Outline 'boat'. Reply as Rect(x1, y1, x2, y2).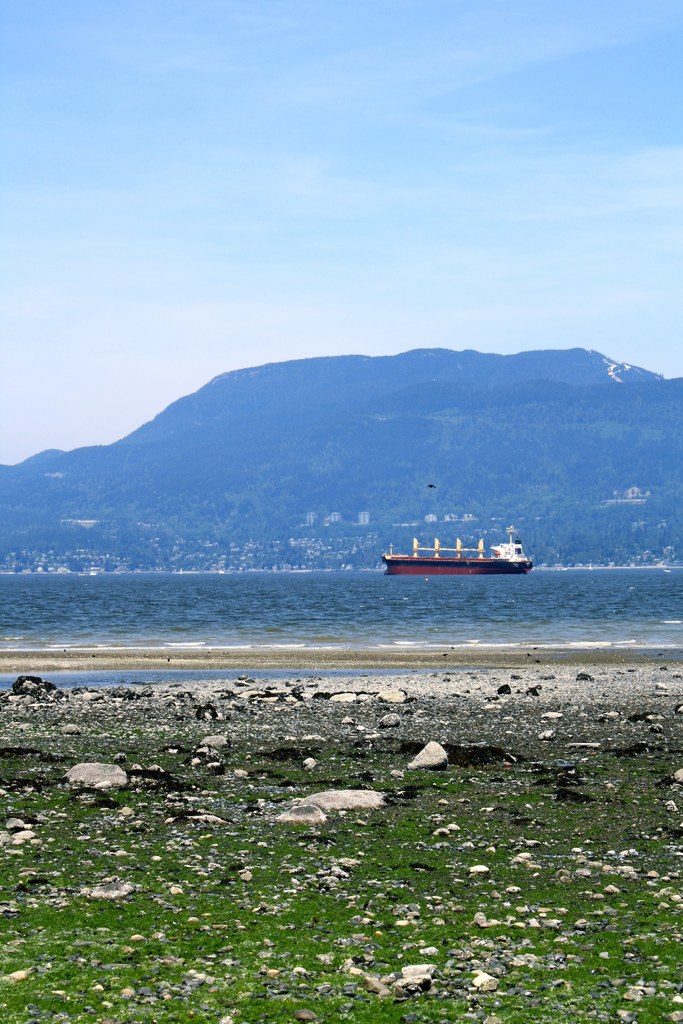
Rect(376, 525, 534, 581).
